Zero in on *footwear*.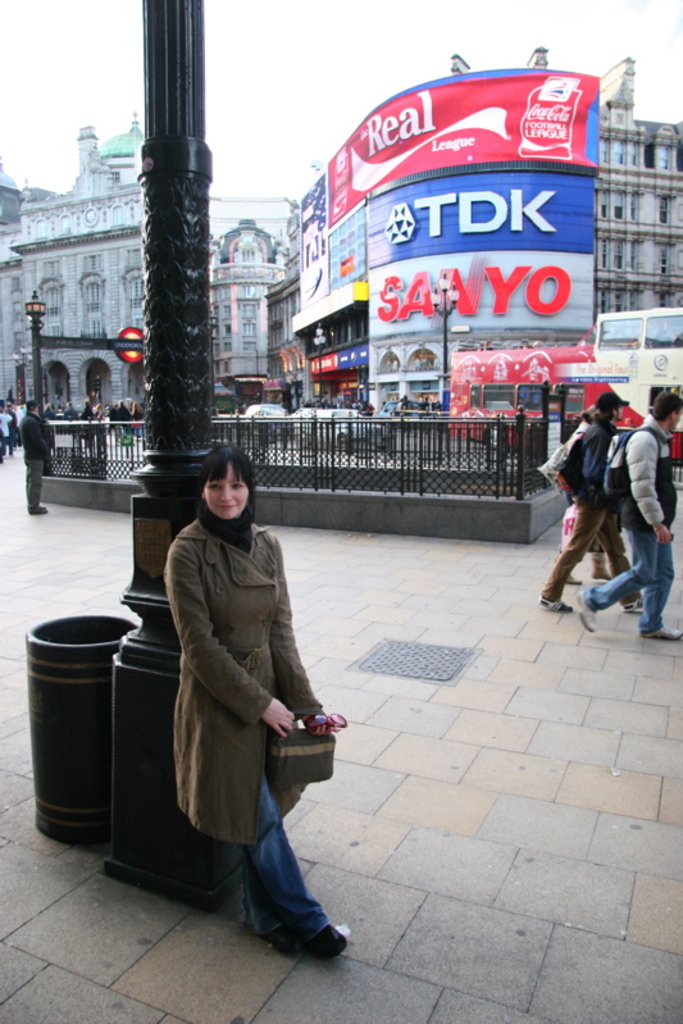
Zeroed in: crop(304, 924, 350, 955).
